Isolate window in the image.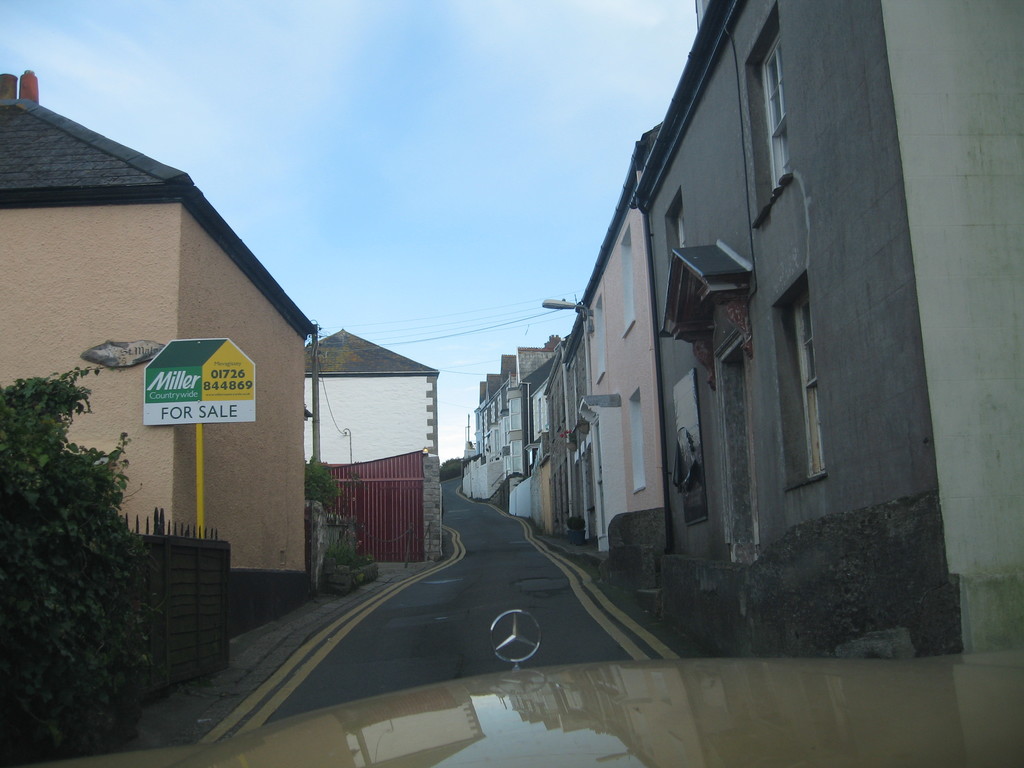
Isolated region: (left=501, top=438, right=523, bottom=475).
